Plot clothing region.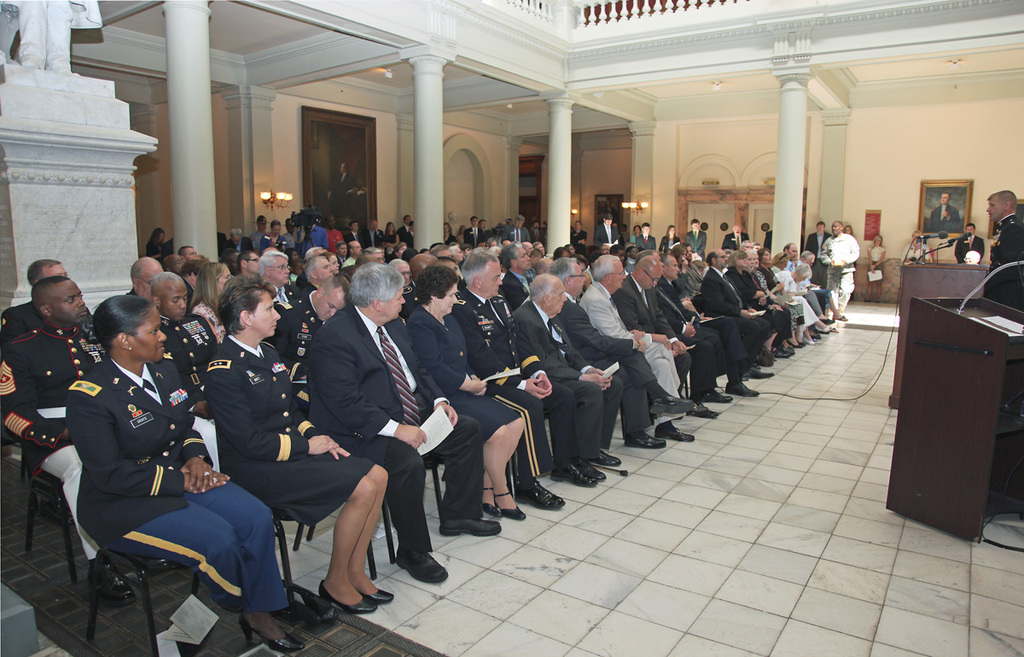
Plotted at (786,252,814,348).
